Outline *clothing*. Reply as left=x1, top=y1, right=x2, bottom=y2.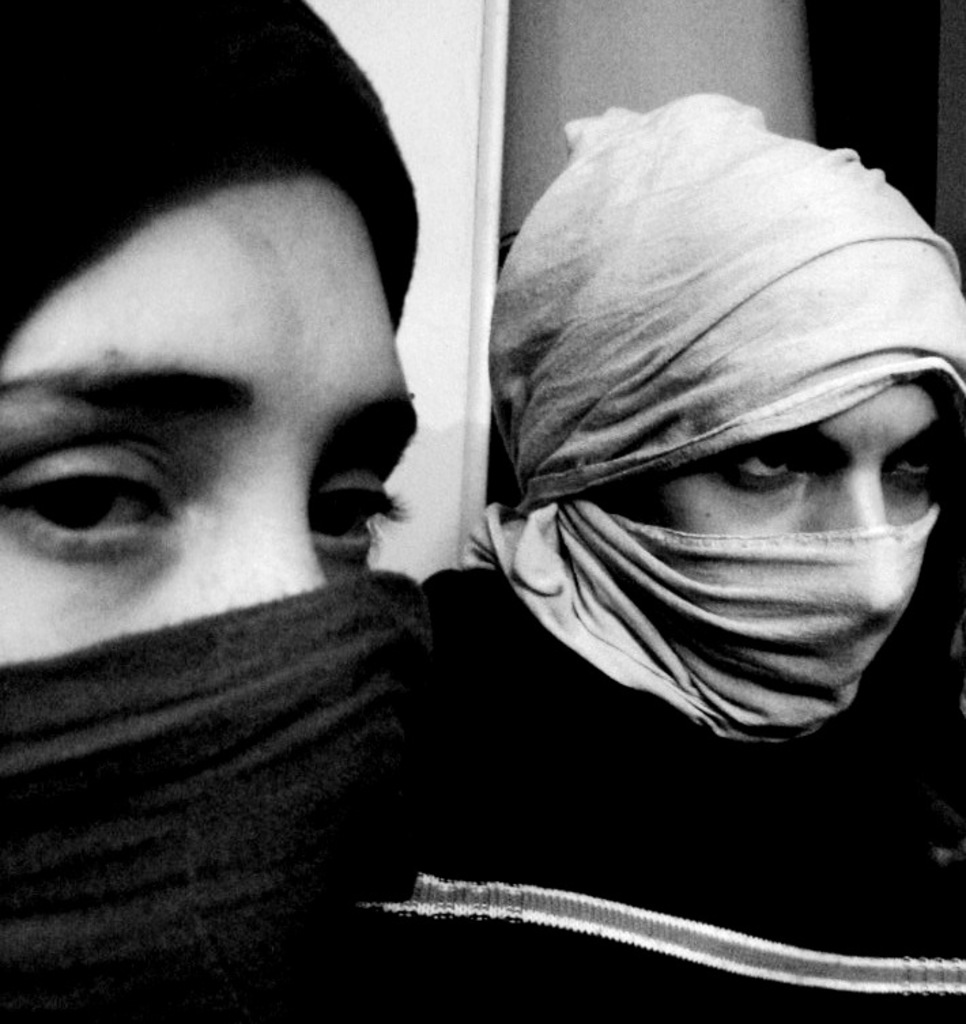
left=423, top=101, right=965, bottom=1023.
